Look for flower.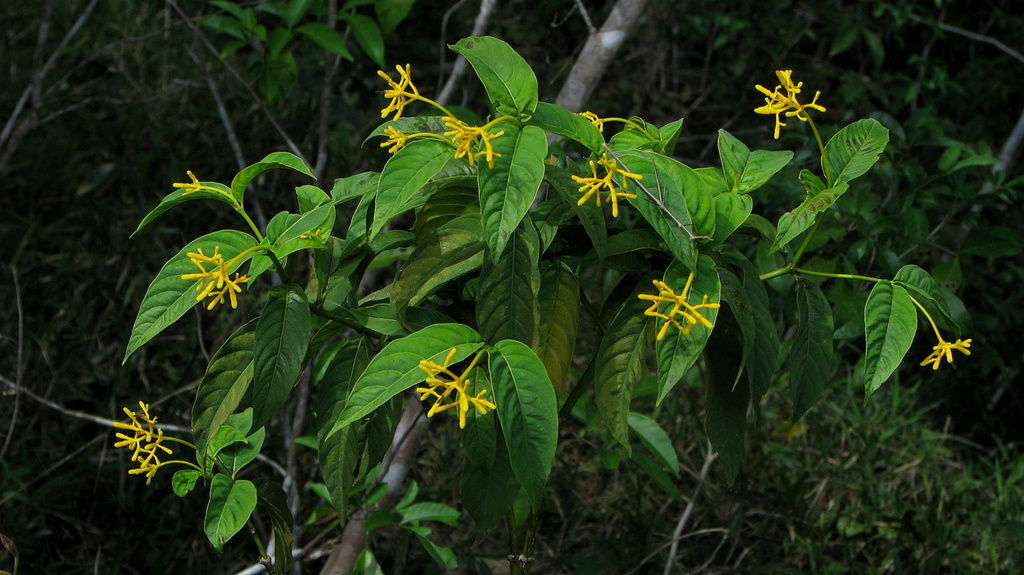
Found: {"left": 575, "top": 150, "right": 645, "bottom": 219}.
